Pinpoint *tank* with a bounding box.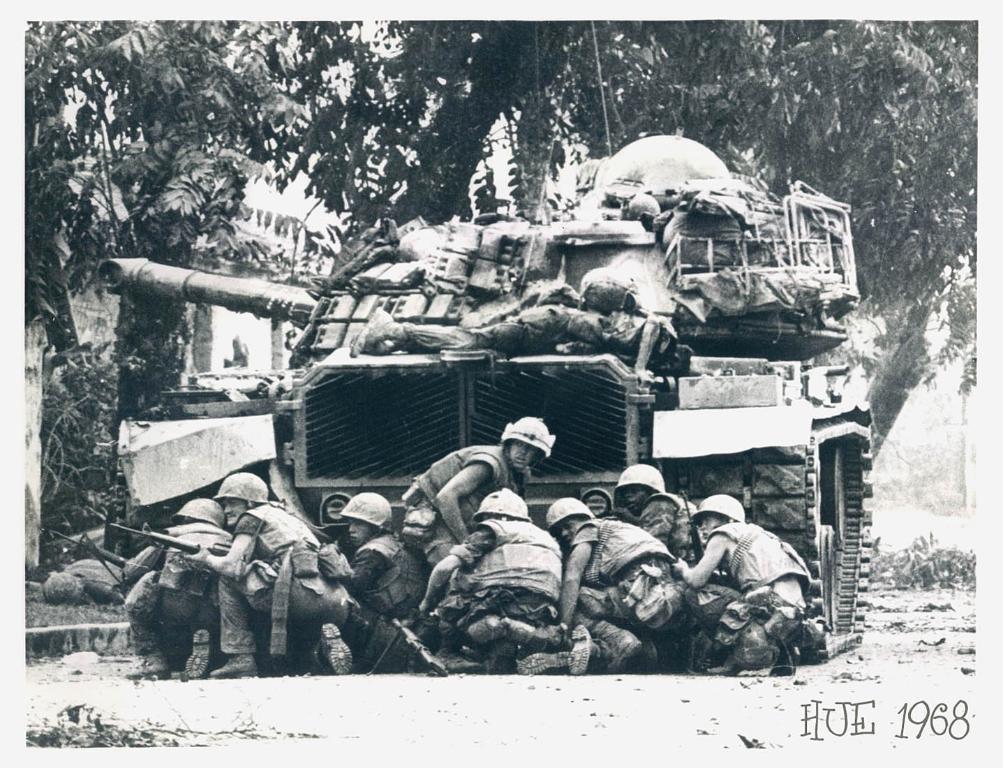
locate(98, 131, 872, 664).
